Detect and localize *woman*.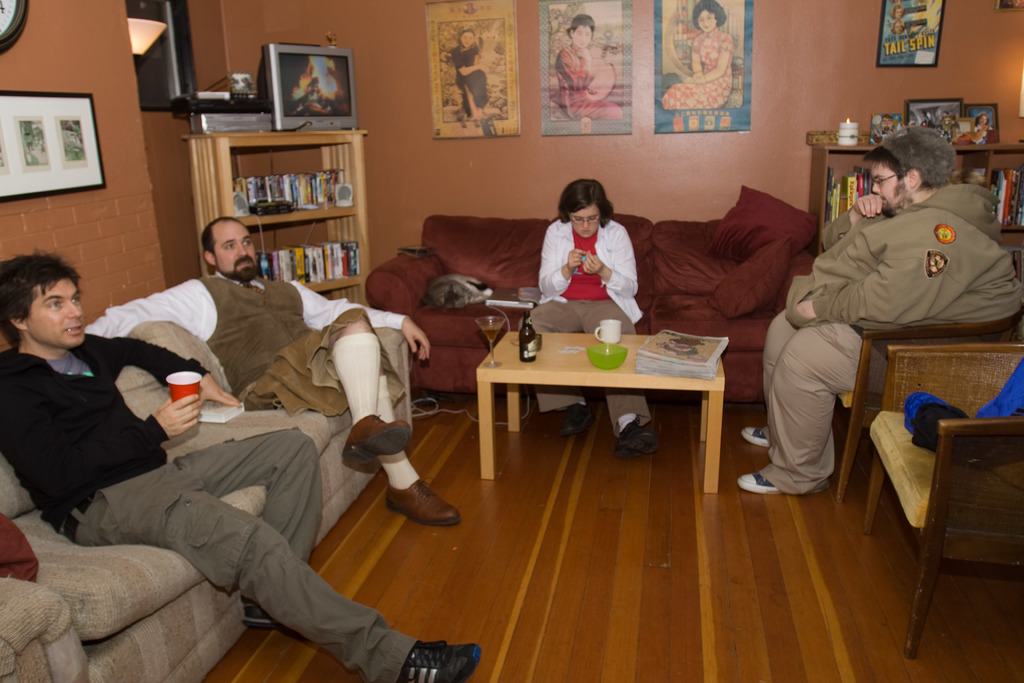
Localized at detection(892, 21, 903, 34).
